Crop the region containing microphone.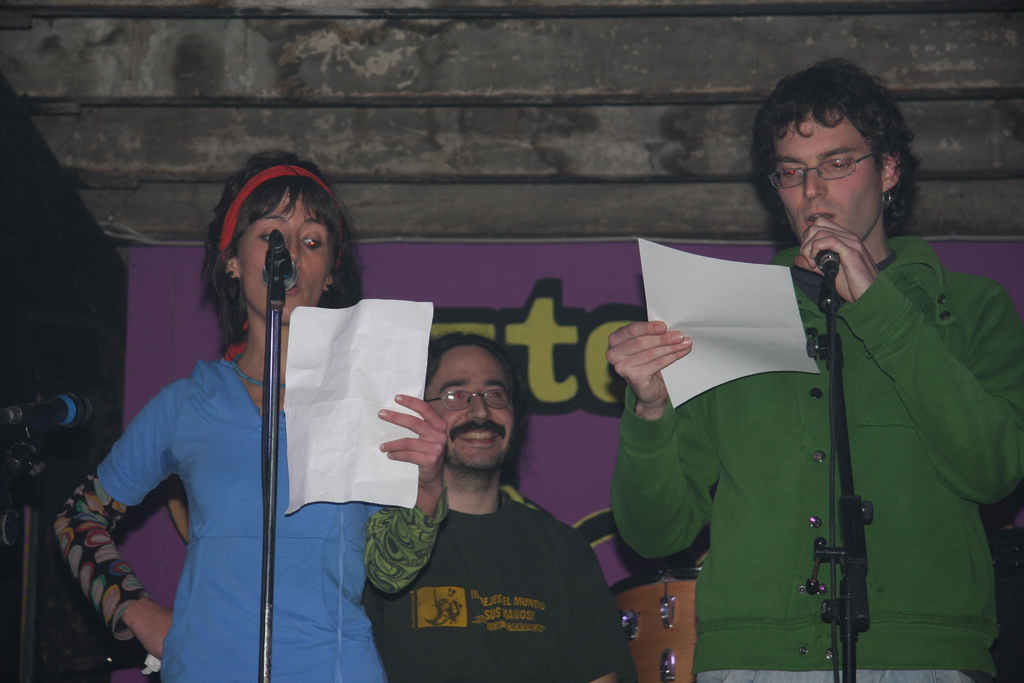
Crop region: <region>262, 242, 298, 288</region>.
